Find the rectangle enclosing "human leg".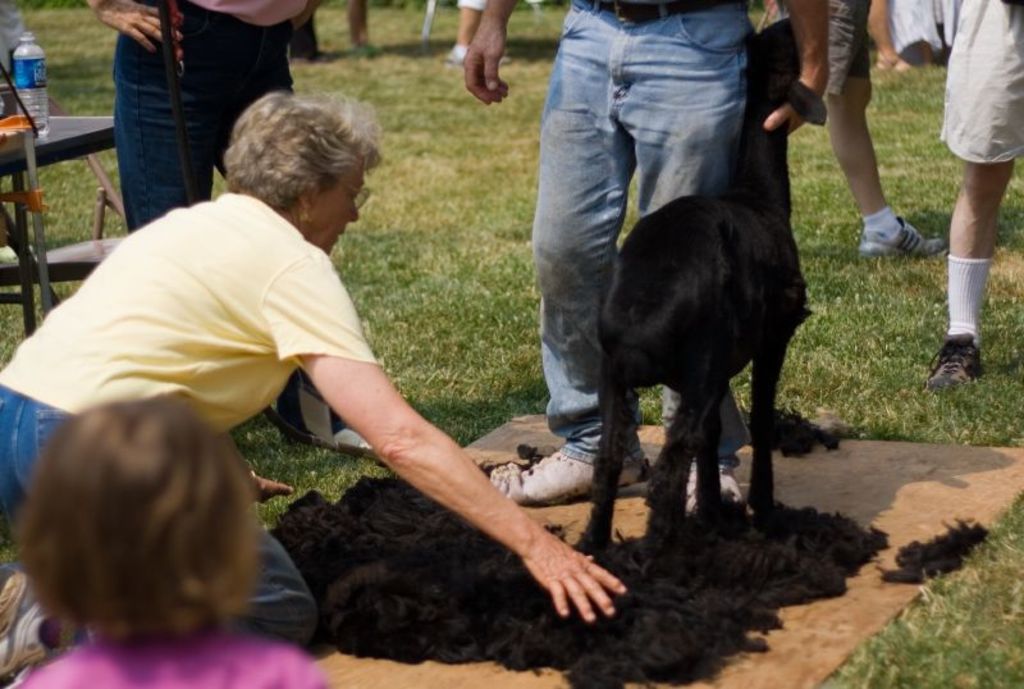
<bbox>443, 0, 515, 65</bbox>.
